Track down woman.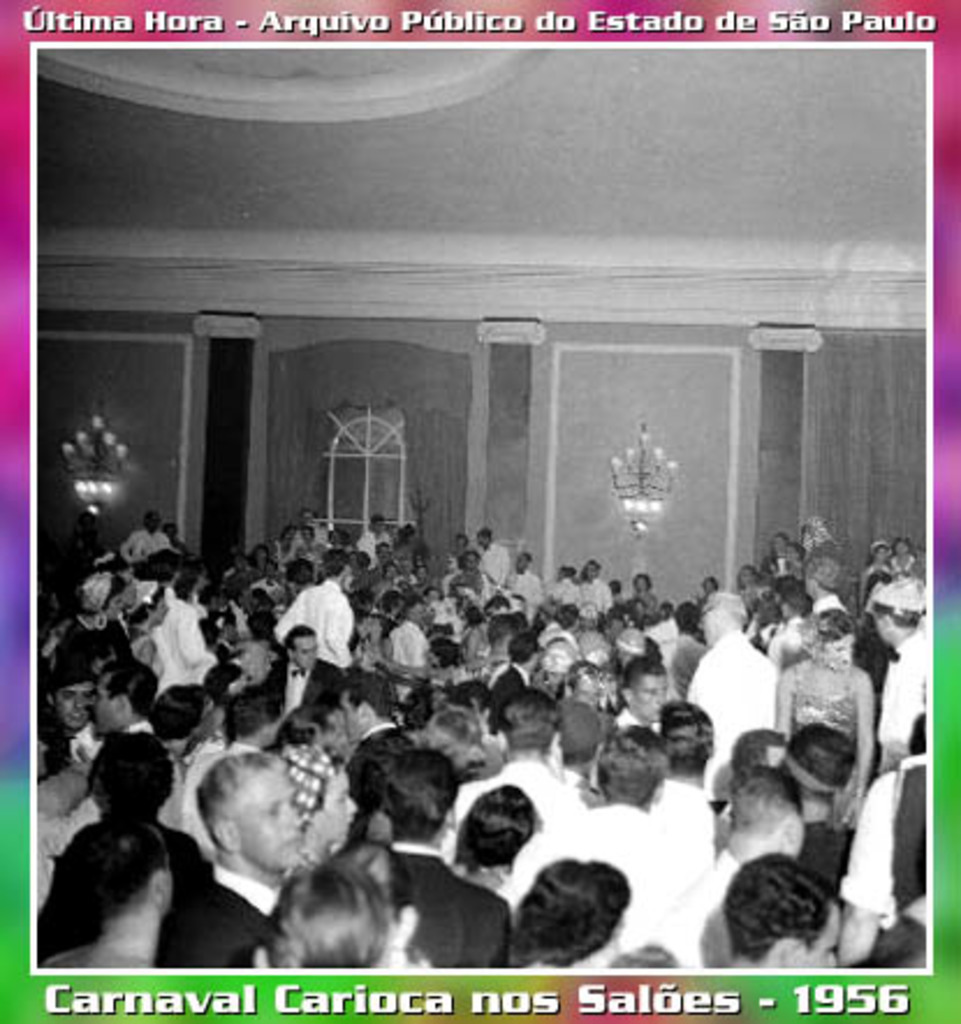
Tracked to select_region(440, 547, 500, 607).
